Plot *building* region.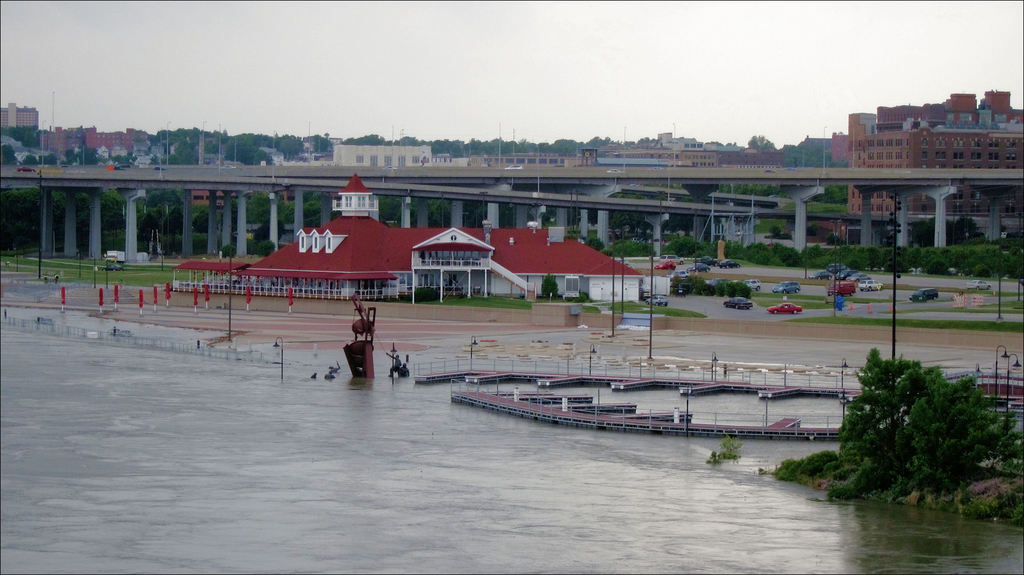
Plotted at detection(829, 91, 1023, 210).
